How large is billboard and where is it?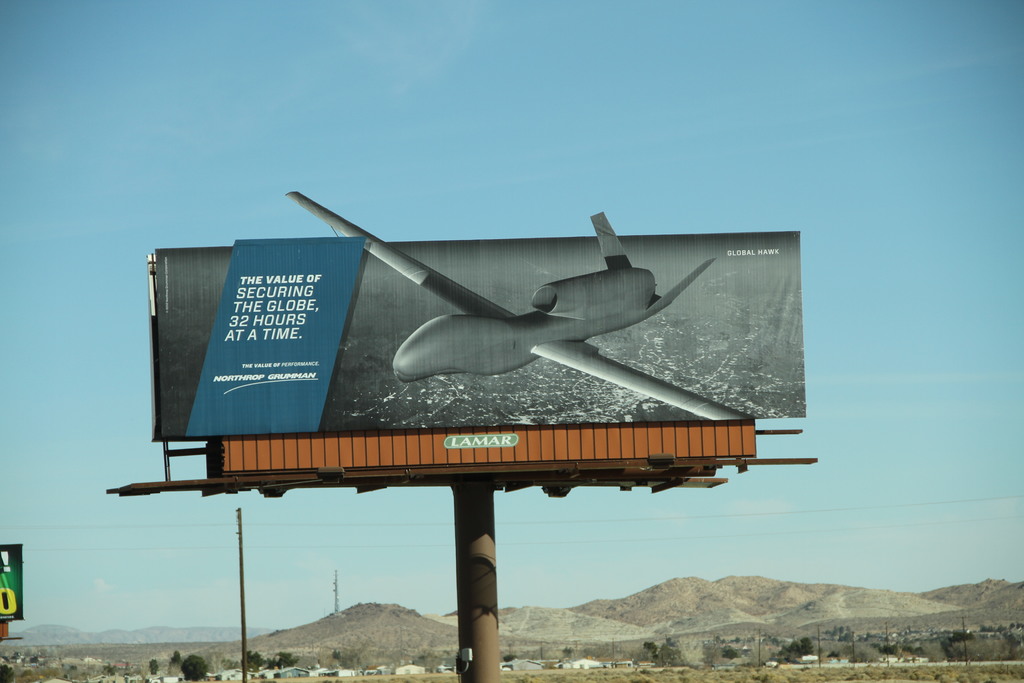
Bounding box: (149,185,814,439).
